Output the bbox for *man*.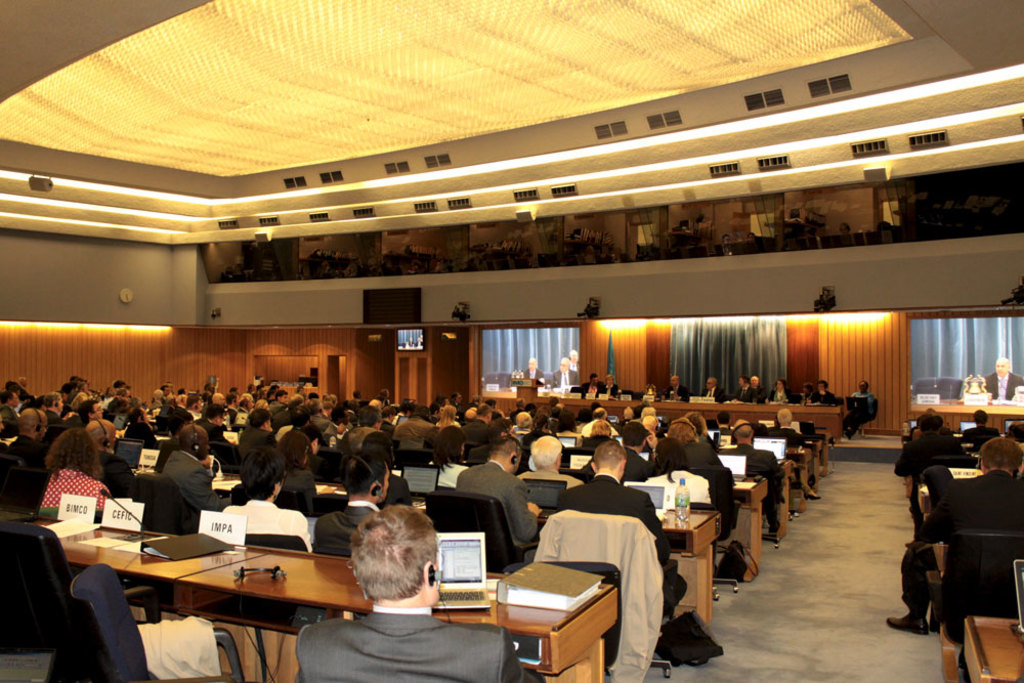
bbox=(755, 378, 770, 389).
